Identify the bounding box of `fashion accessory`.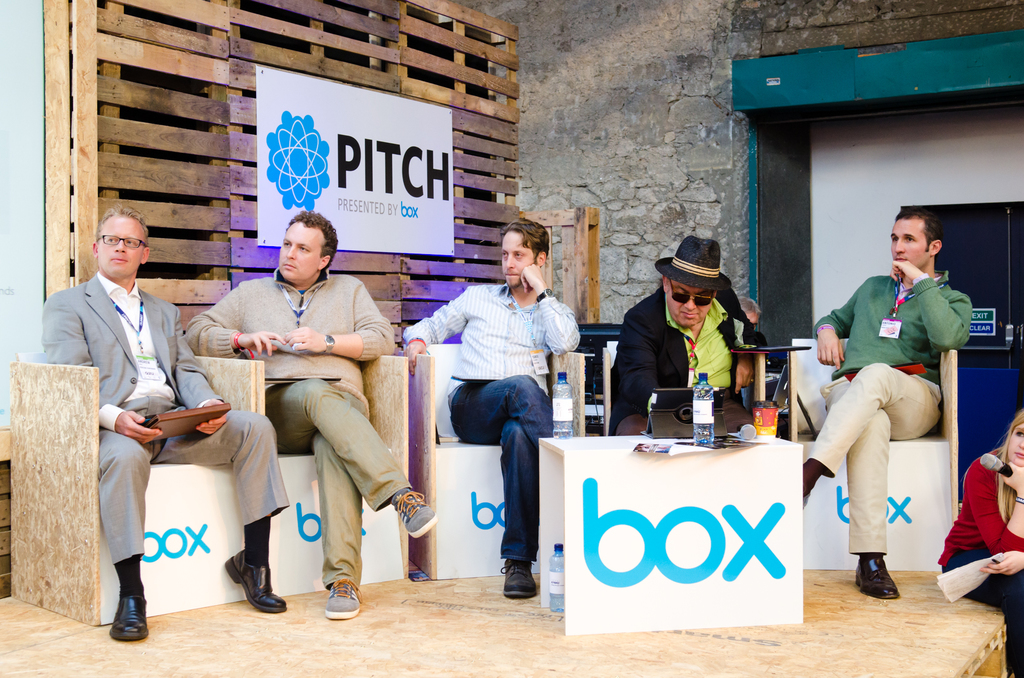
bbox=[801, 459, 824, 495].
